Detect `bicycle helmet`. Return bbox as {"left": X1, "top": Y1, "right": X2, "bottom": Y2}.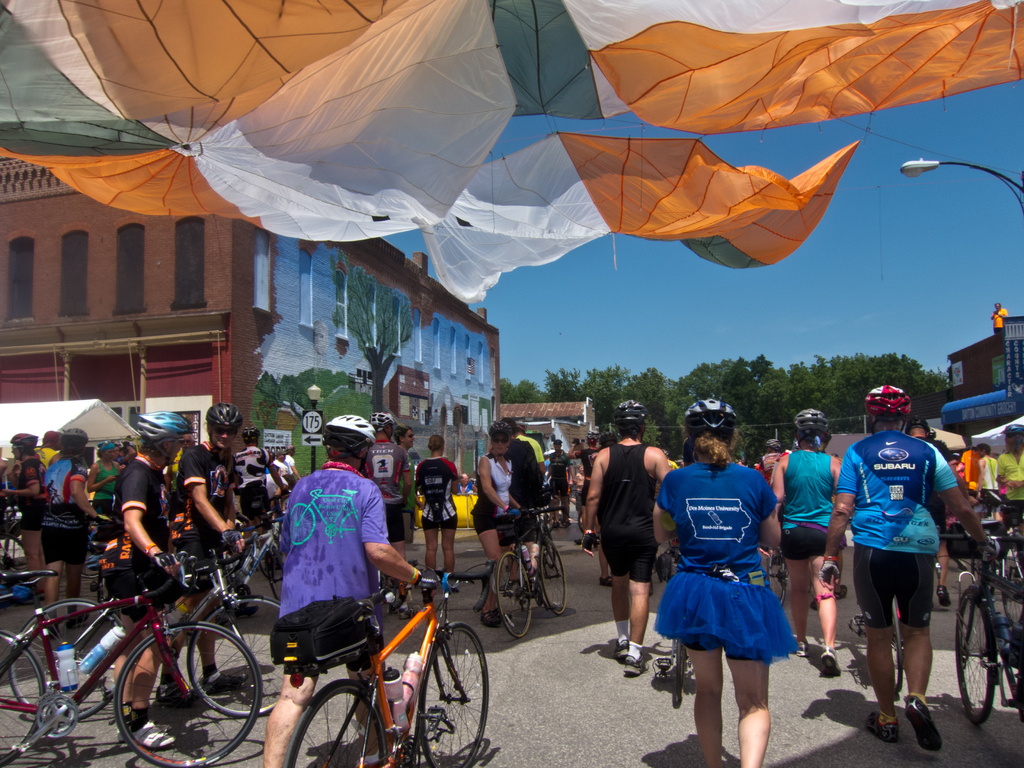
{"left": 241, "top": 424, "right": 262, "bottom": 440}.
